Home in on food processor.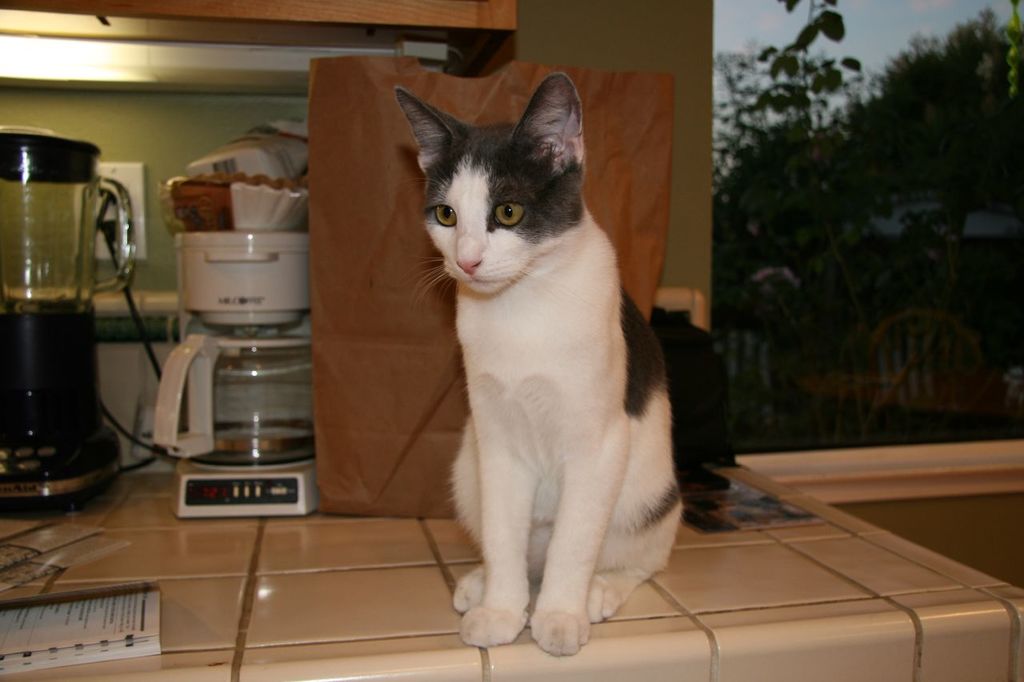
Homed in at [x1=0, y1=120, x2=135, y2=515].
